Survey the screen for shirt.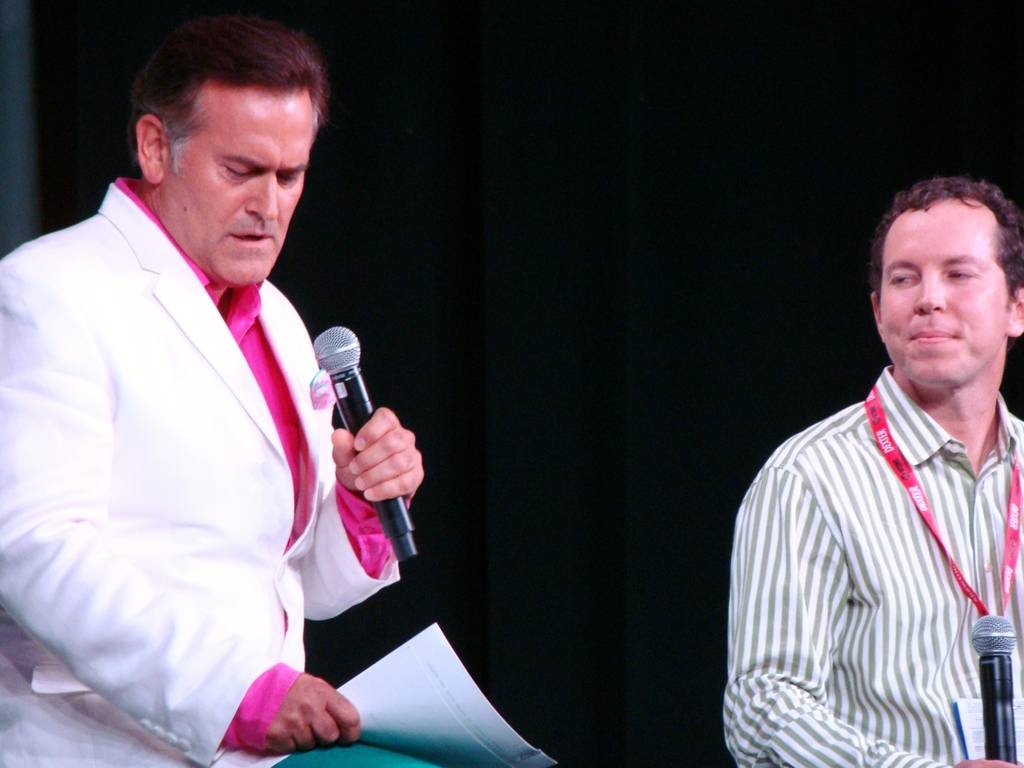
Survey found: <region>726, 365, 1023, 767</region>.
